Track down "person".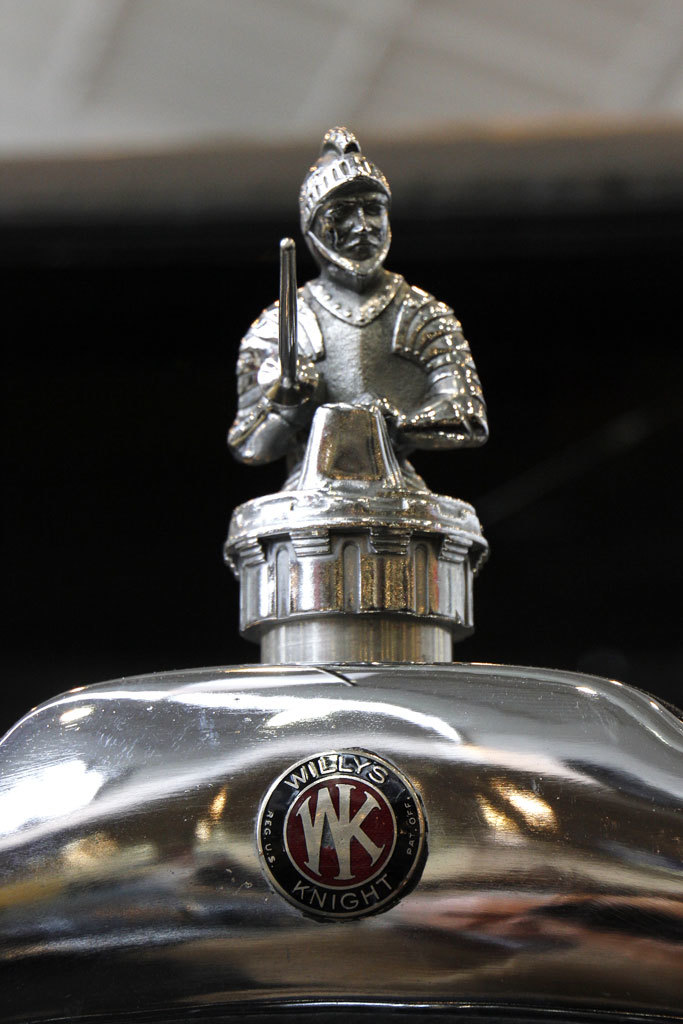
Tracked to select_region(226, 130, 488, 484).
